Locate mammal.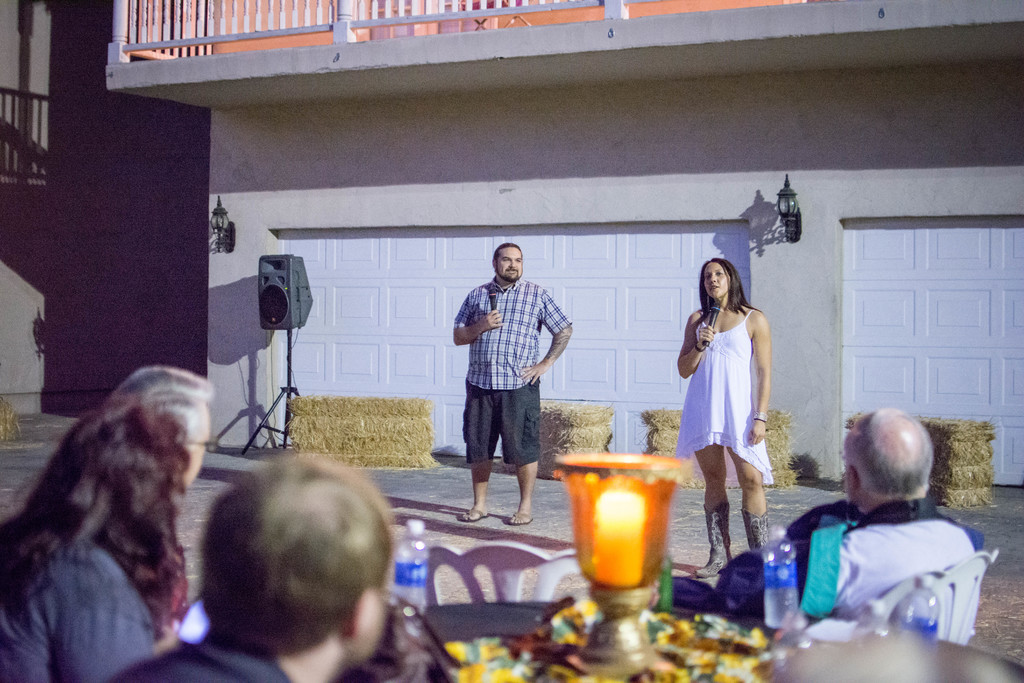
Bounding box: {"left": 675, "top": 256, "right": 775, "bottom": 574}.
